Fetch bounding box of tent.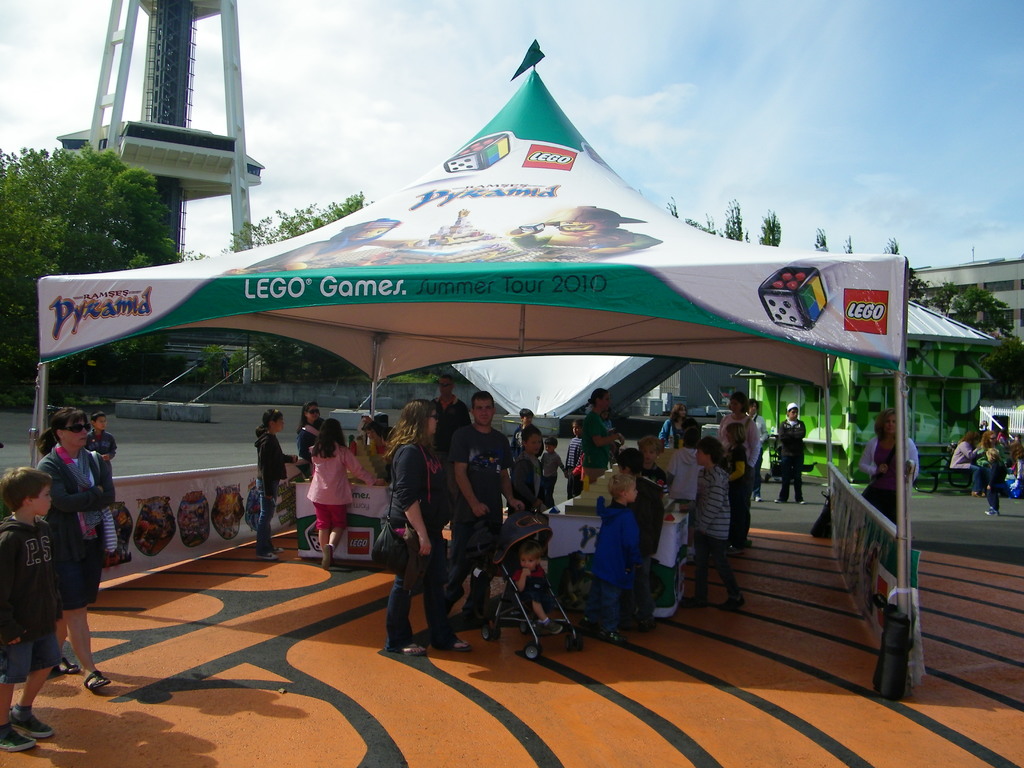
Bbox: crop(64, 49, 952, 574).
